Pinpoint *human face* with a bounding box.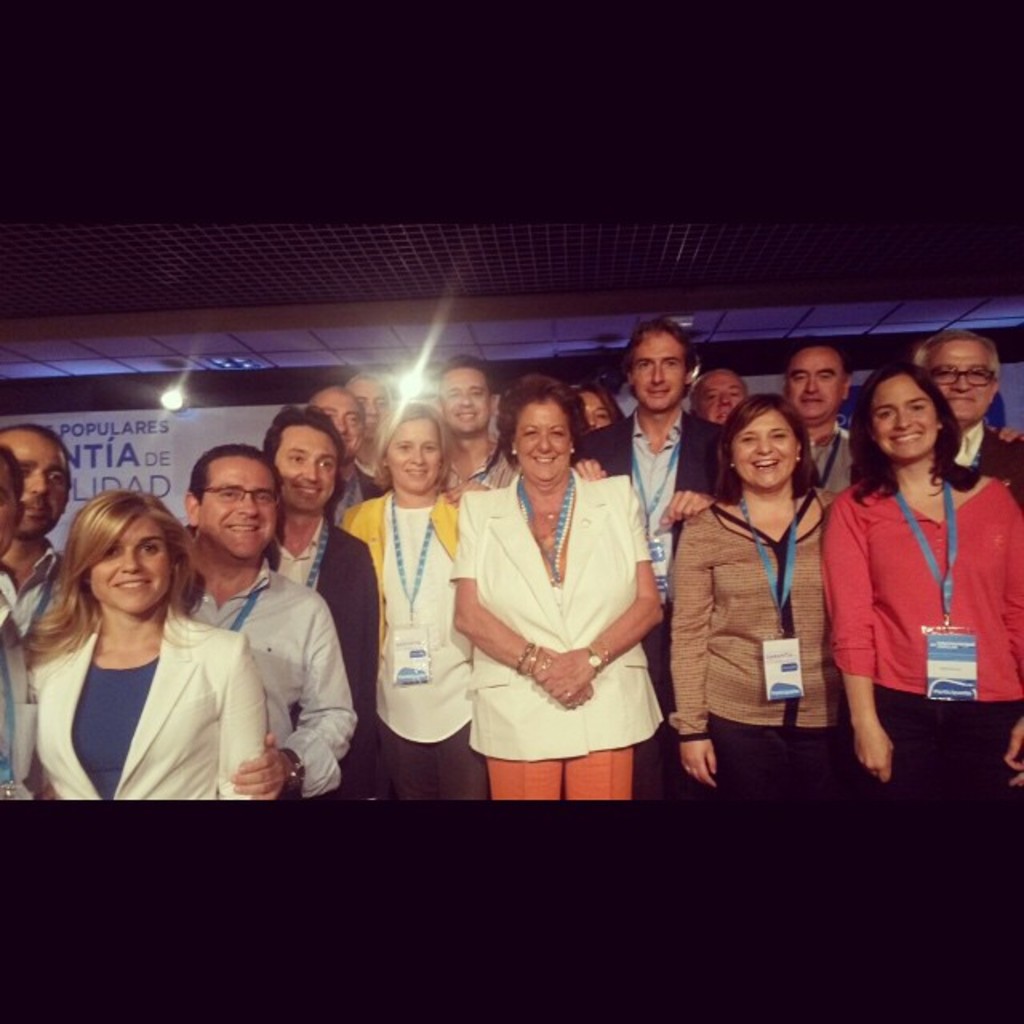
387/424/438/493.
